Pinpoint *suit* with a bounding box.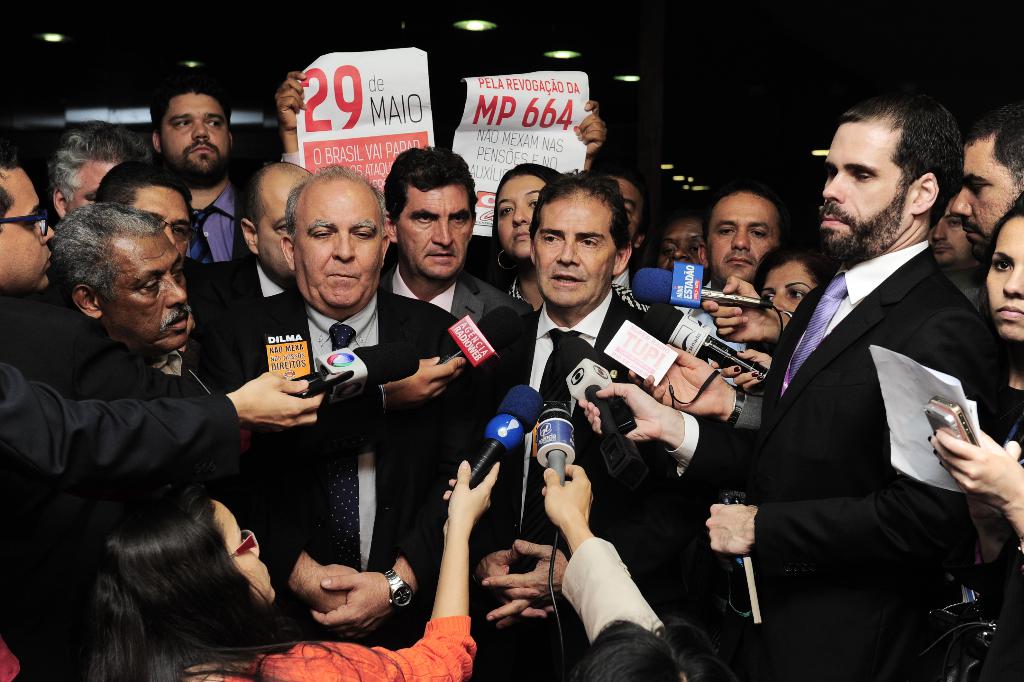
[x1=663, y1=241, x2=1001, y2=675].
